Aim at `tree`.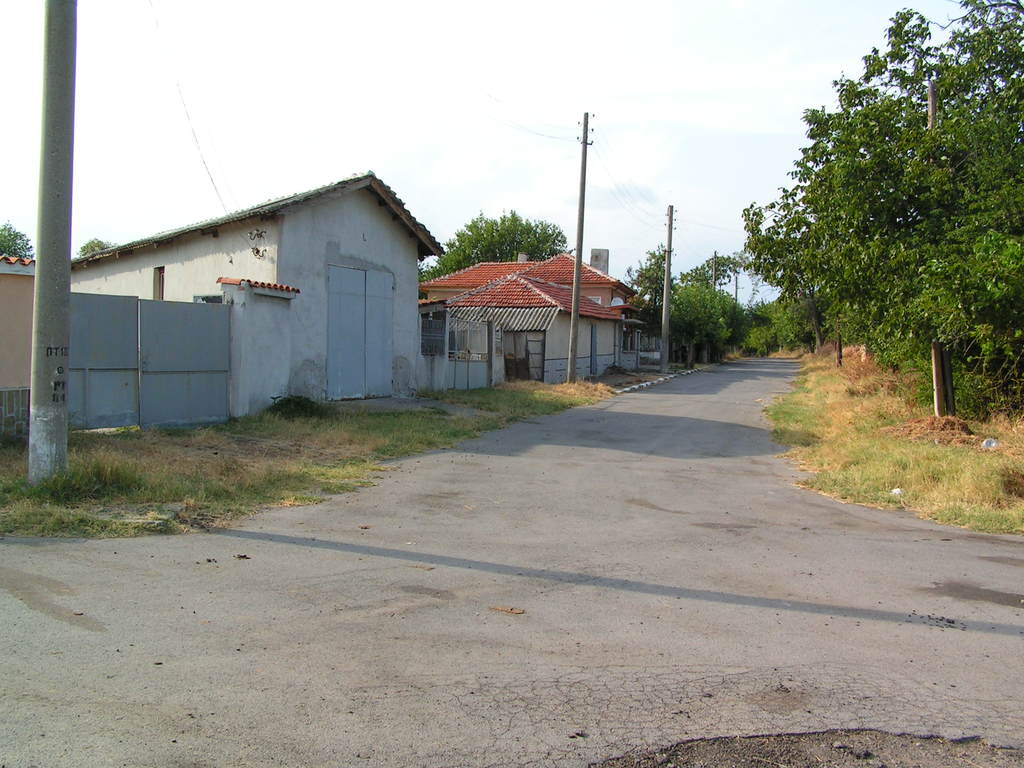
Aimed at (442,204,575,266).
